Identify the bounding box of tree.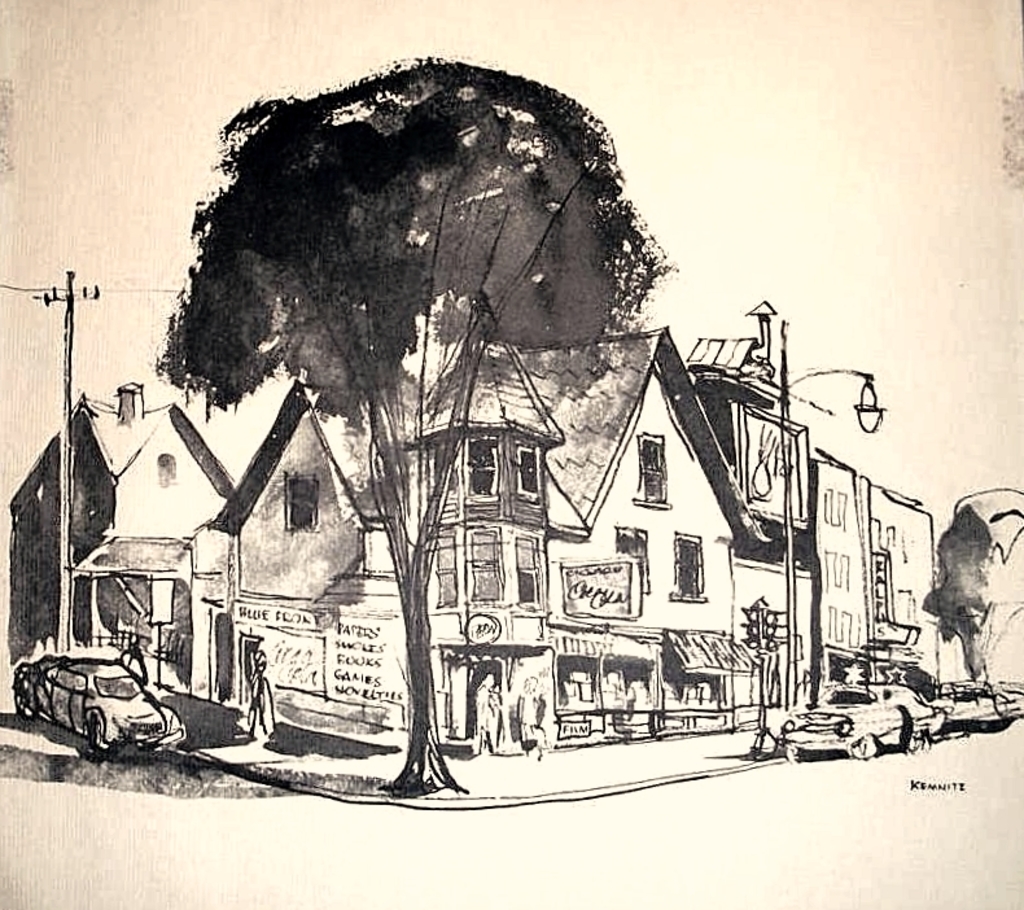
(x1=170, y1=43, x2=771, y2=827).
